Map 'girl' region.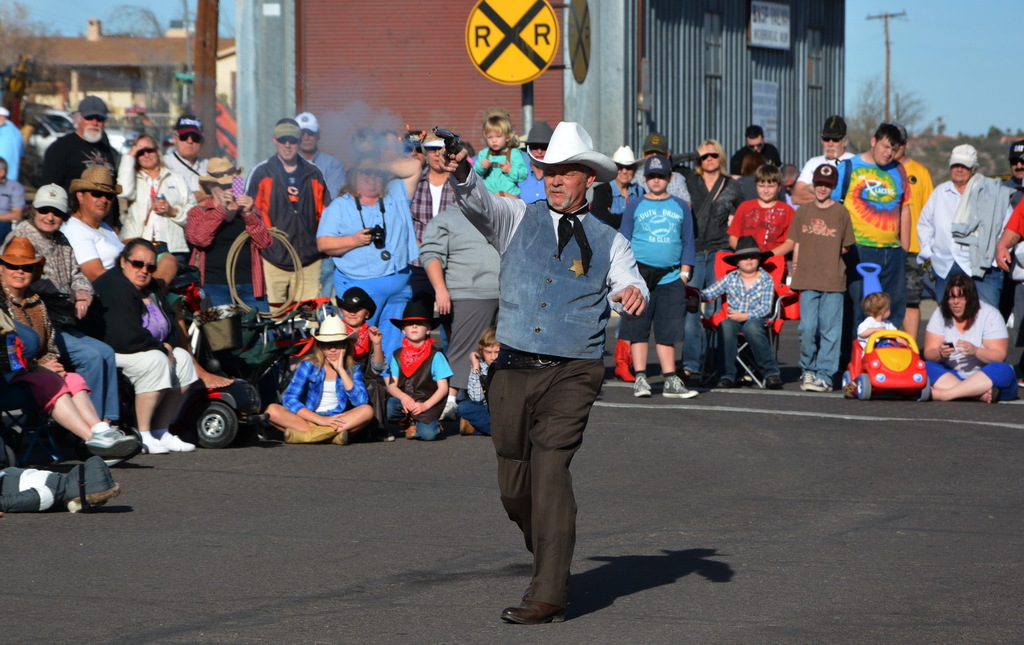
Mapped to {"left": 857, "top": 294, "right": 911, "bottom": 350}.
